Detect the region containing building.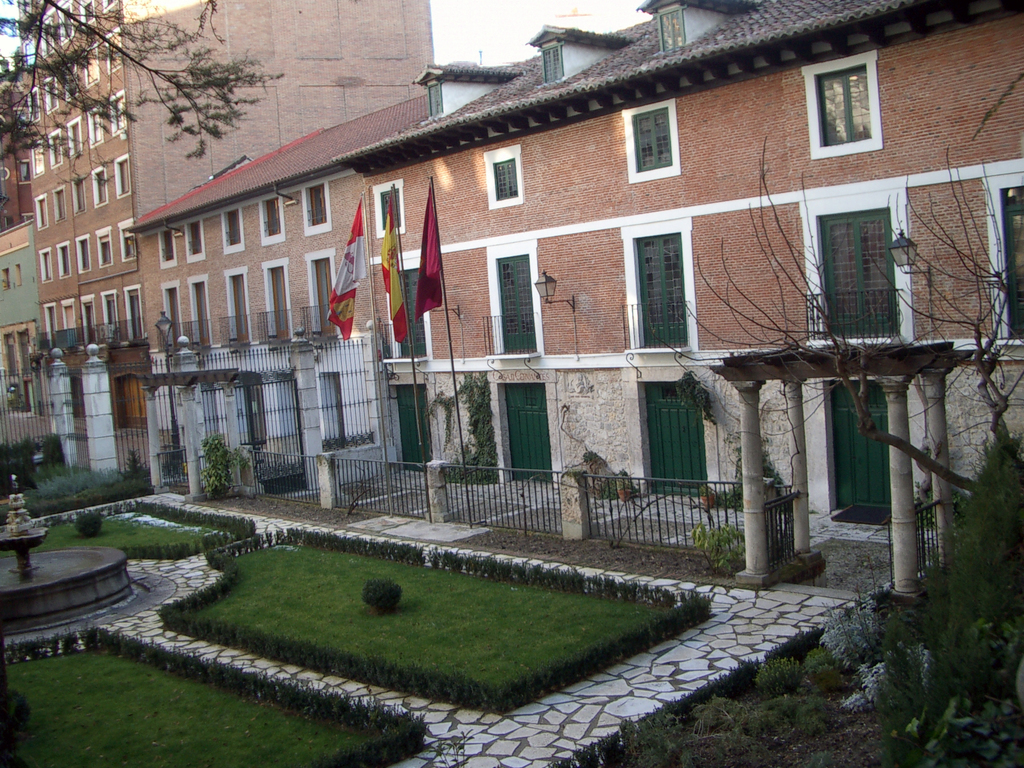
{"left": 1, "top": 227, "right": 27, "bottom": 408}.
